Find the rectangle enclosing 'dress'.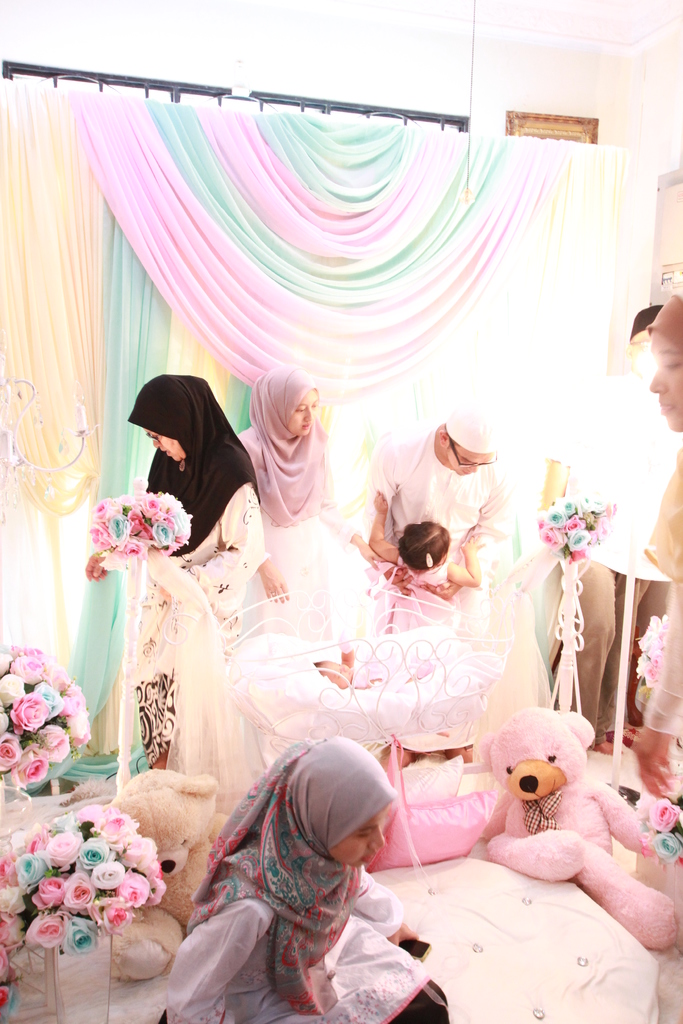
detection(165, 739, 429, 1023).
